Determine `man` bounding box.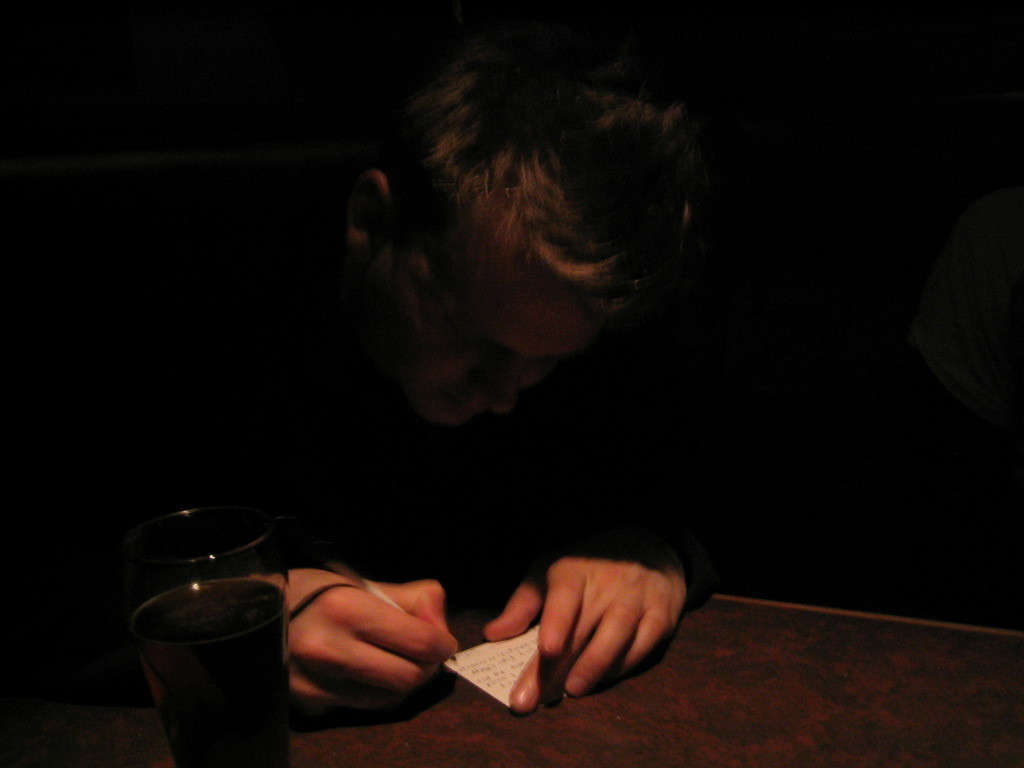
Determined: select_region(23, 50, 806, 732).
